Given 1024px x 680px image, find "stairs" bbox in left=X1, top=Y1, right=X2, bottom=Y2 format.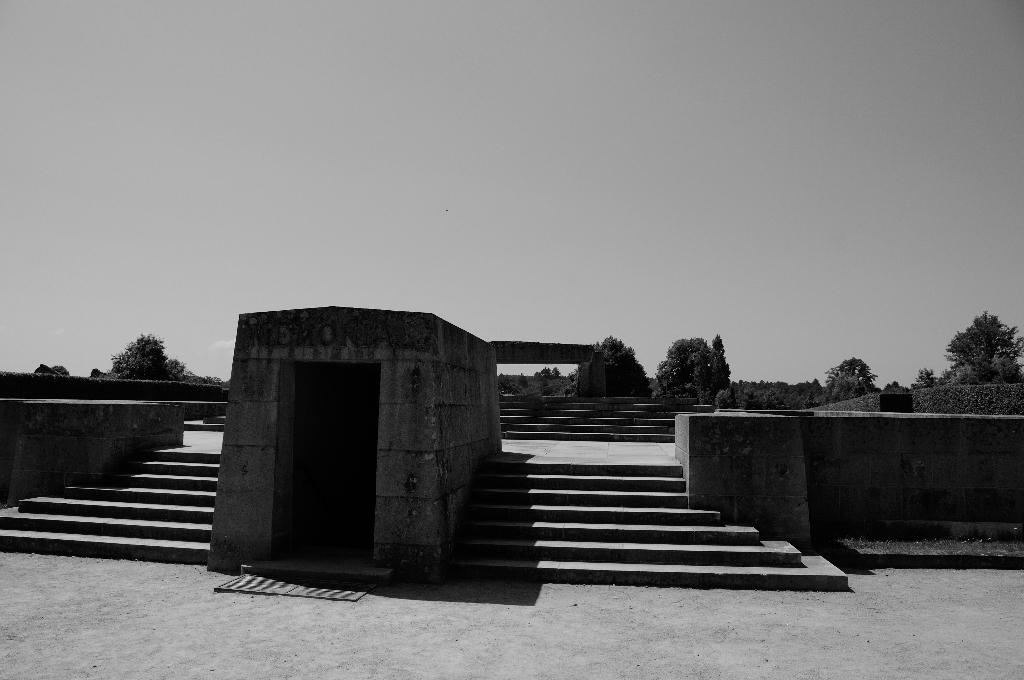
left=180, top=408, right=228, bottom=432.
